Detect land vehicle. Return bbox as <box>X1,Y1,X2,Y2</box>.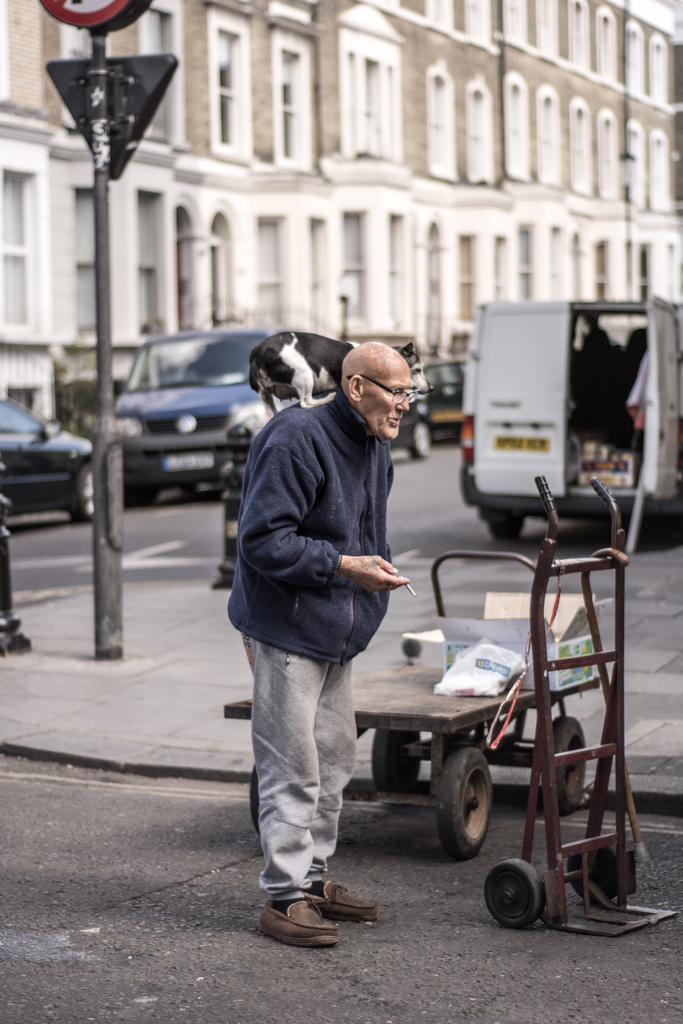
<box>0,397,99,520</box>.
